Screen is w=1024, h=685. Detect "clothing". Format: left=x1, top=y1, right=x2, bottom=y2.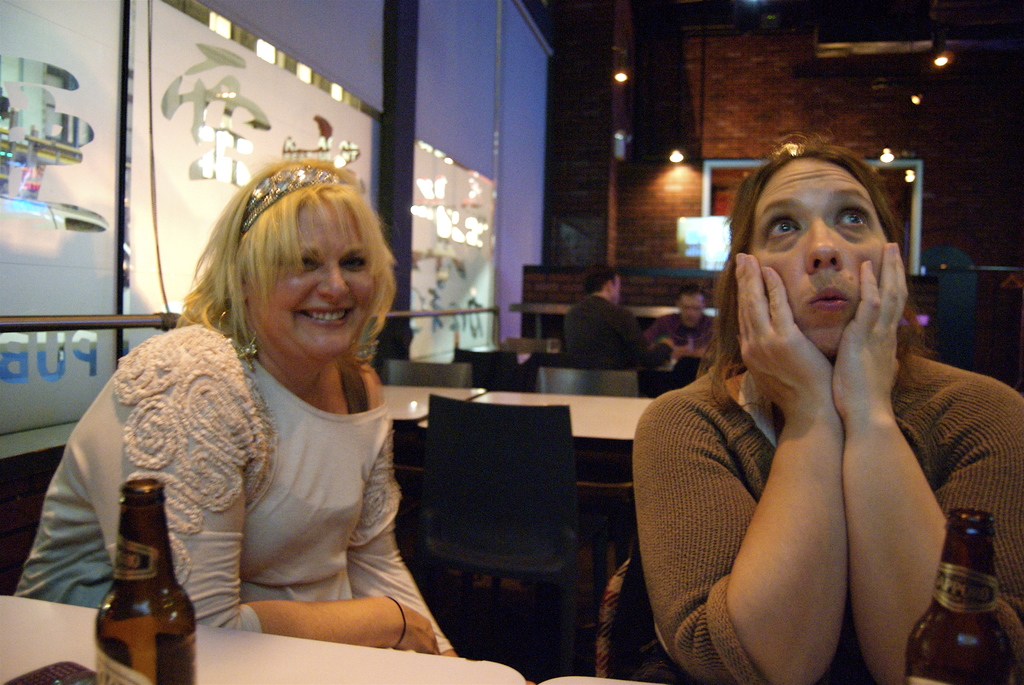
left=647, top=313, right=719, bottom=395.
